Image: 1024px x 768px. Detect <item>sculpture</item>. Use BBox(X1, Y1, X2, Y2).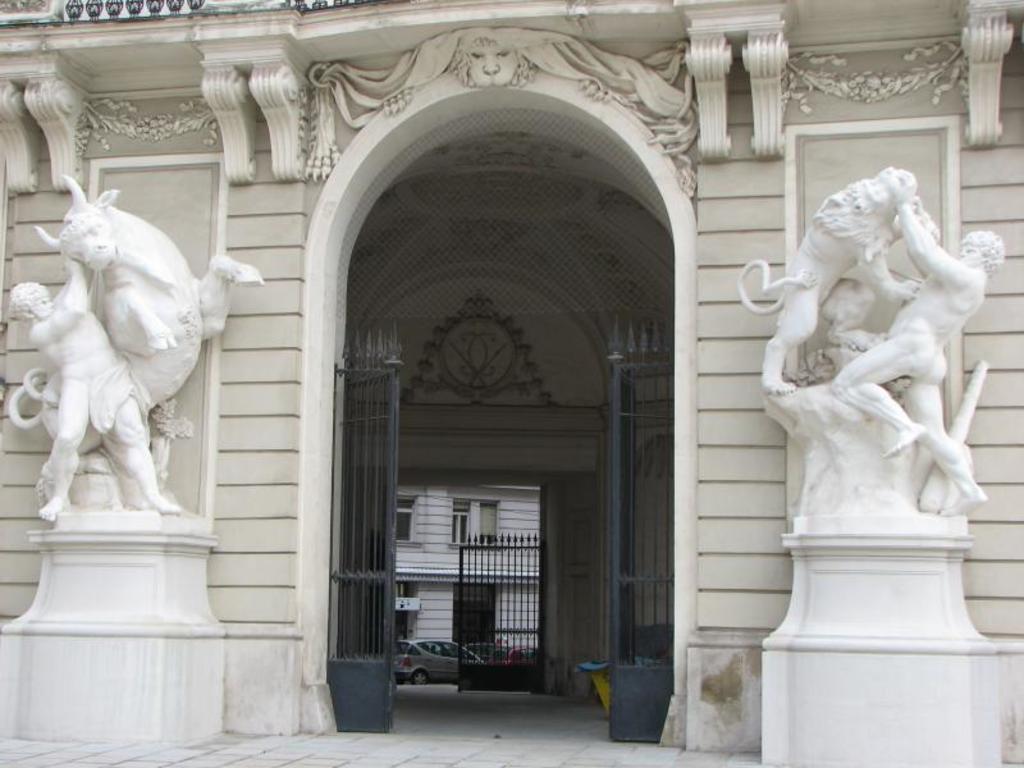
BBox(1, 177, 260, 522).
